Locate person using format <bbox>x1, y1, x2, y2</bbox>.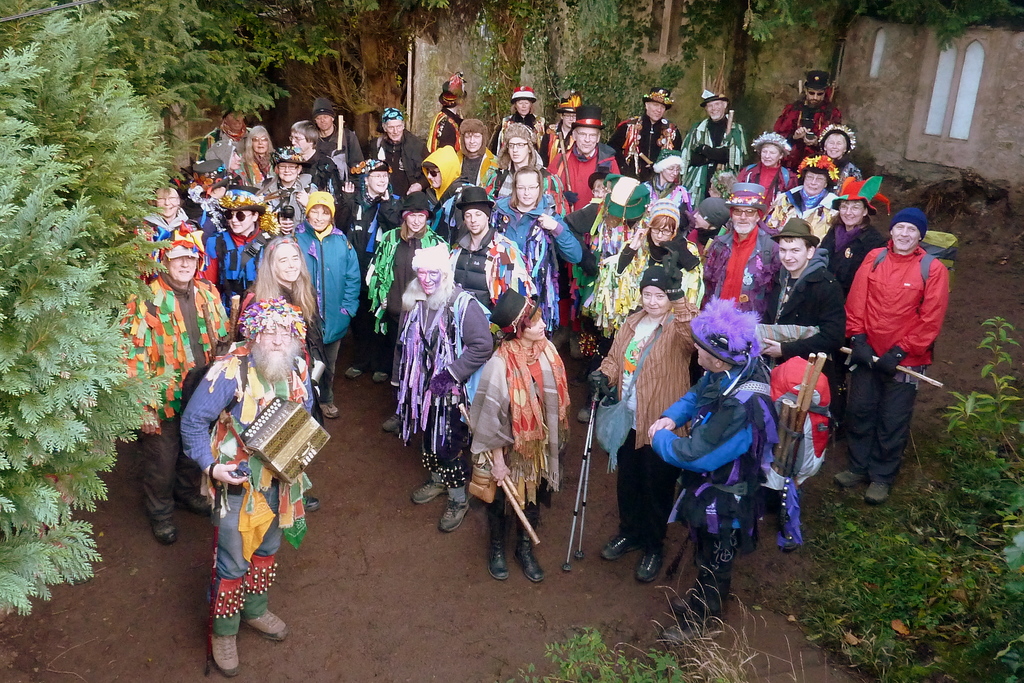
<bbox>244, 234, 330, 428</bbox>.
